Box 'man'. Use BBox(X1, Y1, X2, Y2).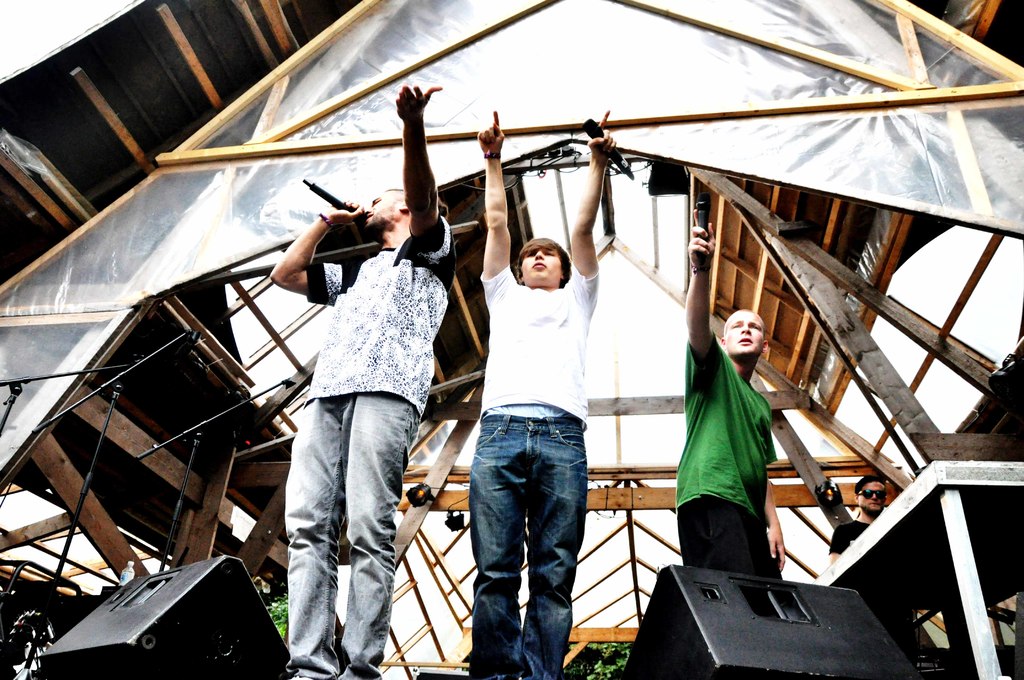
BBox(477, 109, 618, 679).
